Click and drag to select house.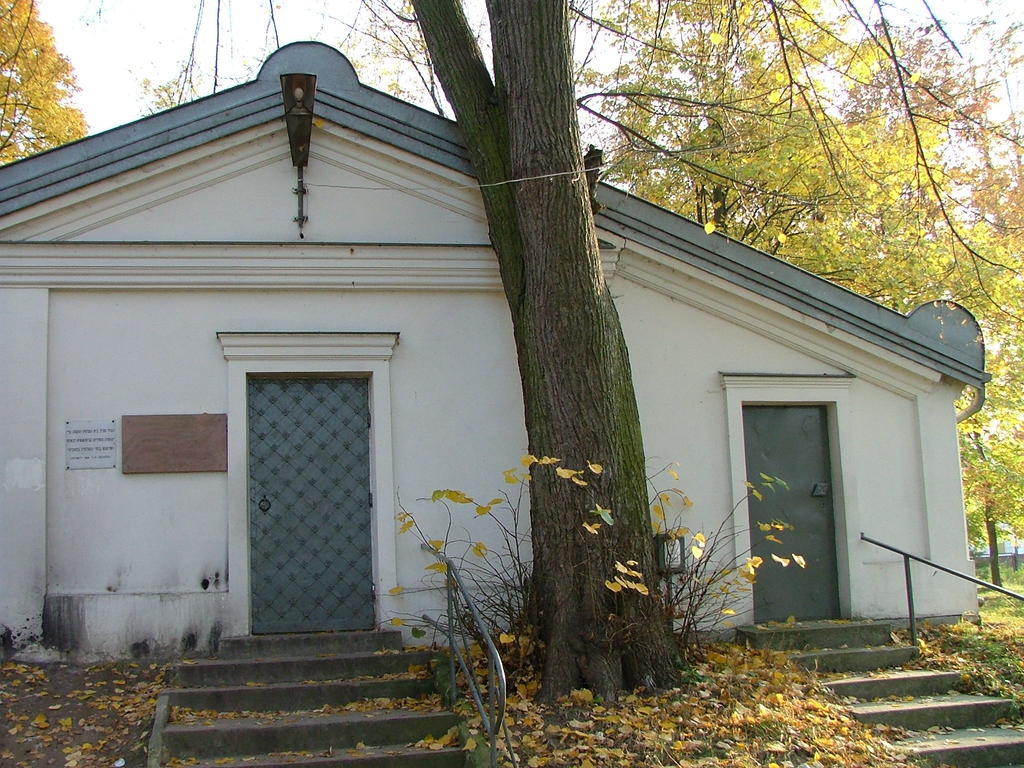
Selection: <bbox>0, 38, 991, 652</bbox>.
